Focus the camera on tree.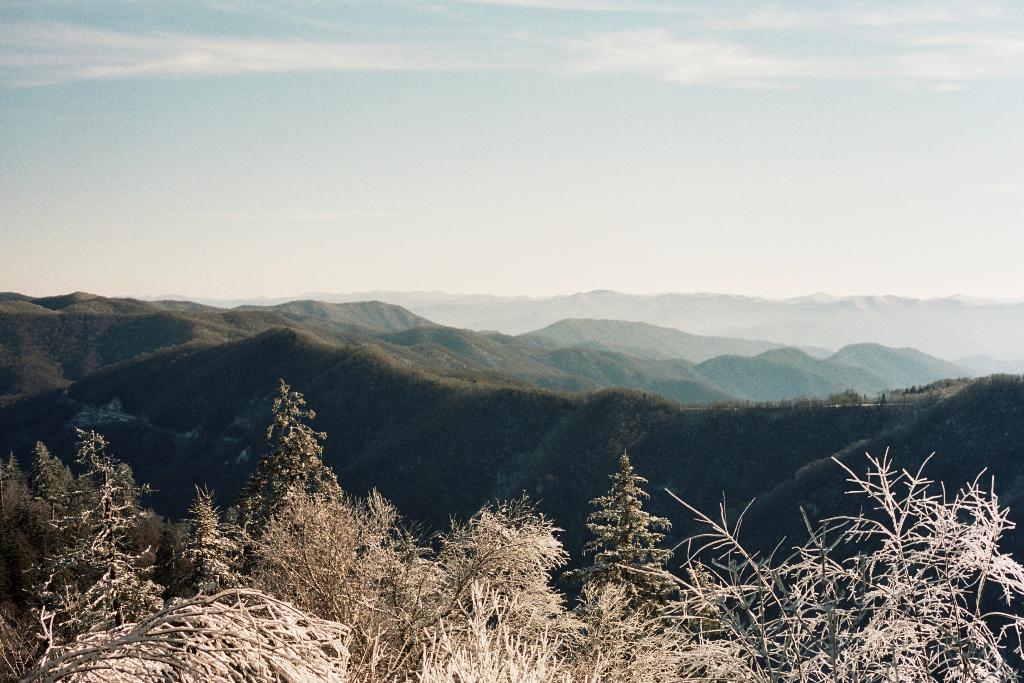
Focus region: box(33, 436, 77, 597).
